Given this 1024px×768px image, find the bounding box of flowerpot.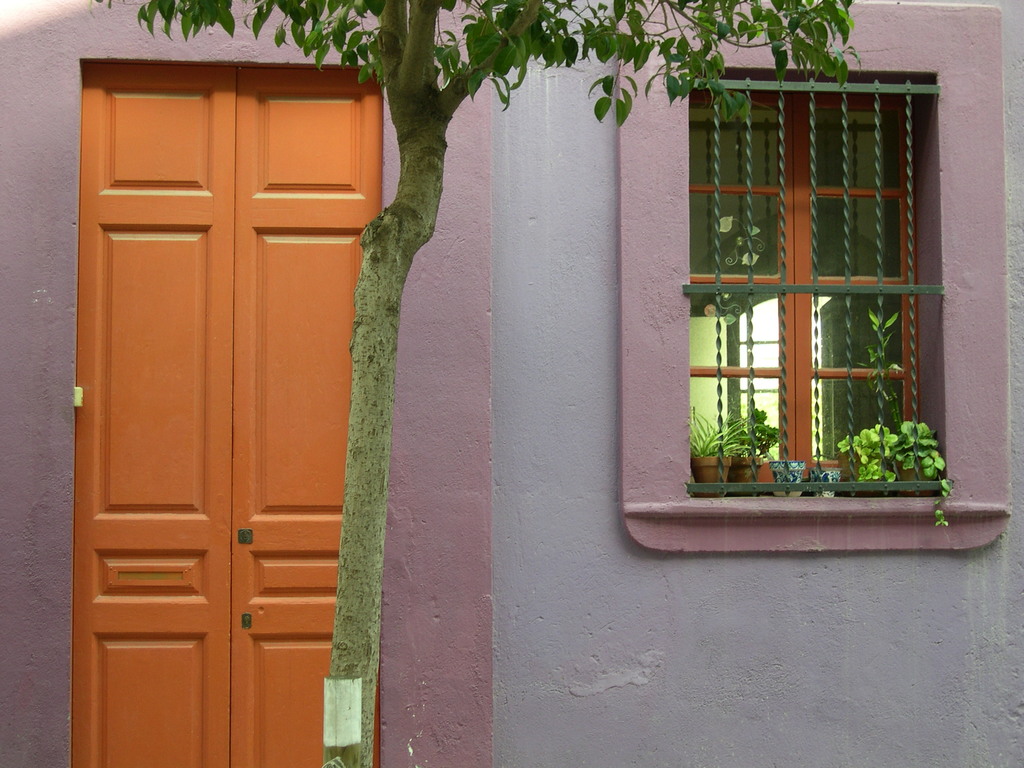
{"x1": 691, "y1": 454, "x2": 732, "y2": 484}.
